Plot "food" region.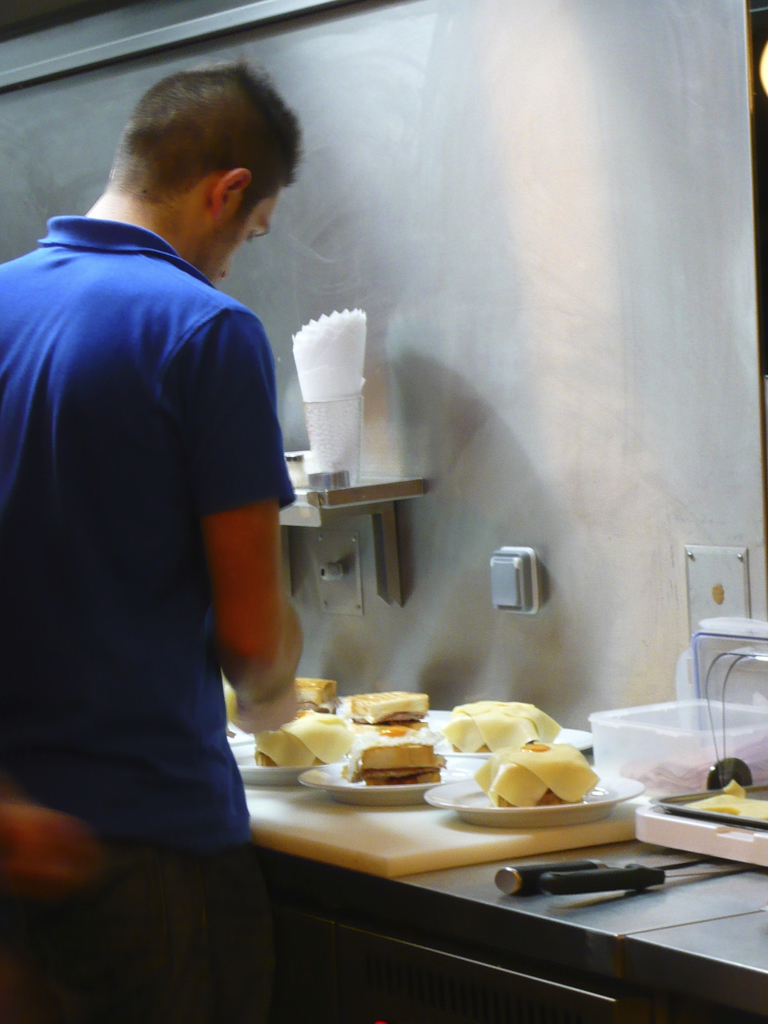
Plotted at rect(293, 673, 335, 711).
